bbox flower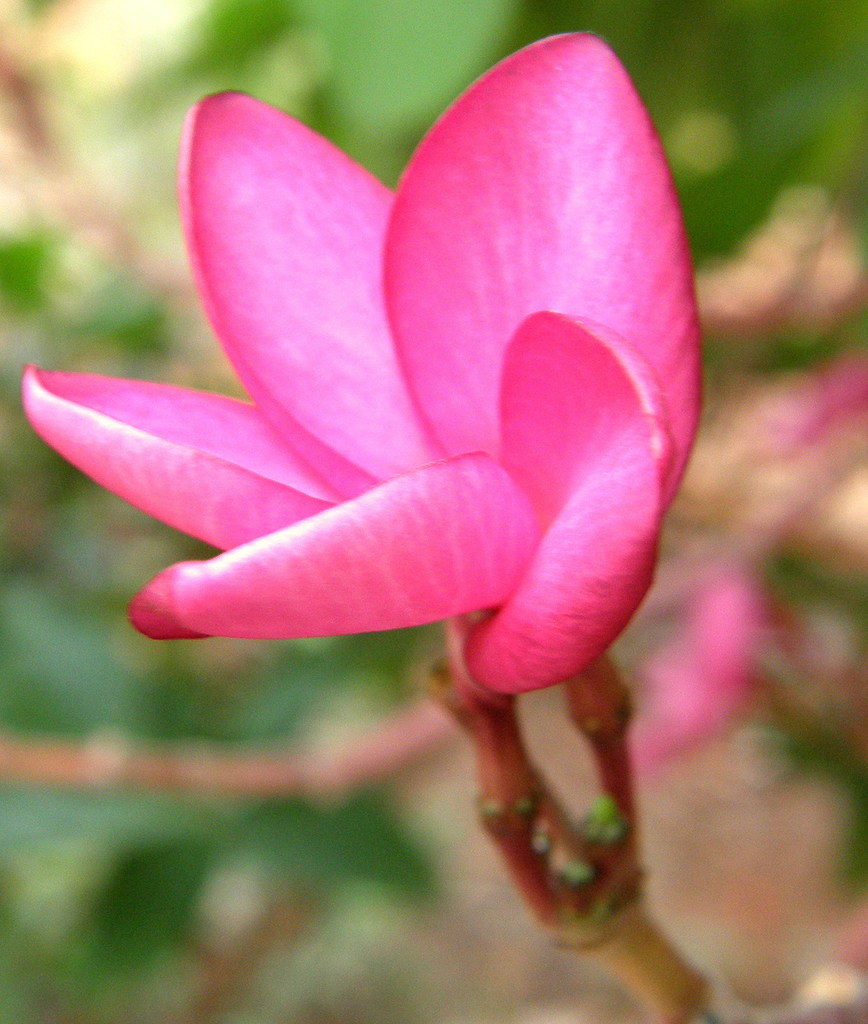
(x1=25, y1=35, x2=742, y2=777)
